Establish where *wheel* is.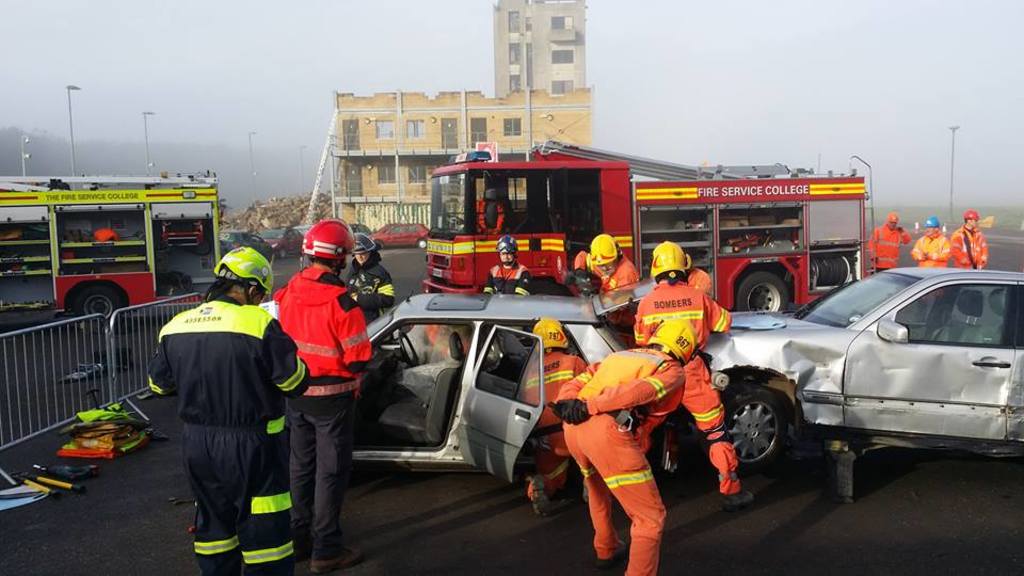
Established at left=730, top=380, right=806, bottom=479.
